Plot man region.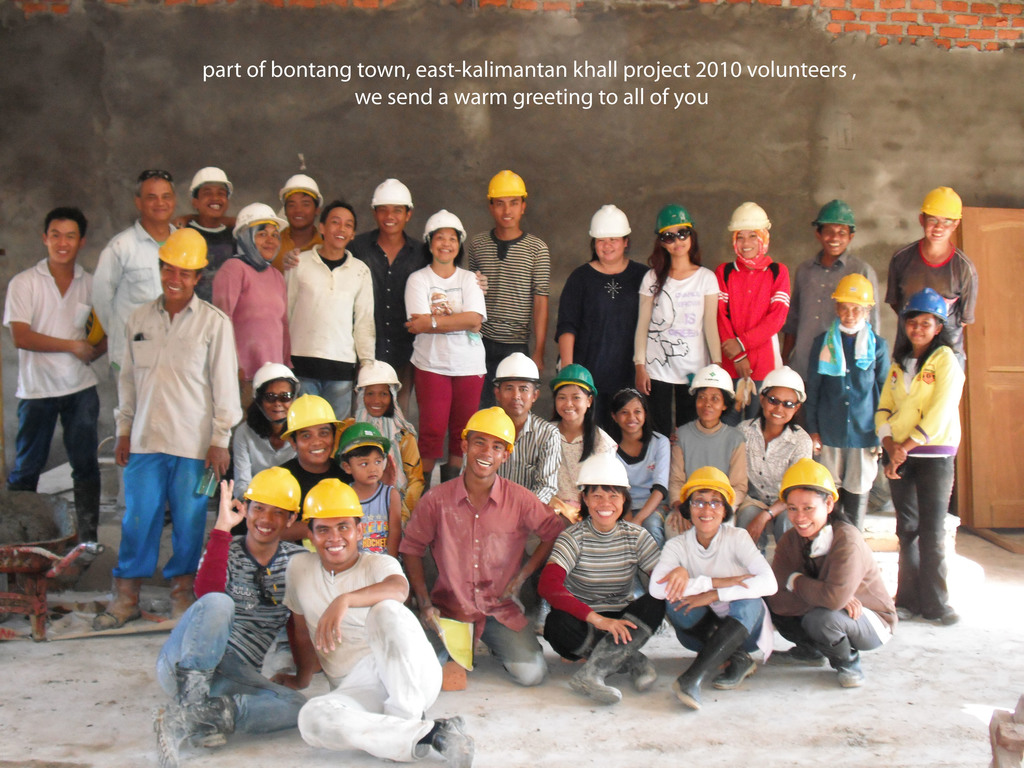
Plotted at bbox=(277, 204, 375, 422).
